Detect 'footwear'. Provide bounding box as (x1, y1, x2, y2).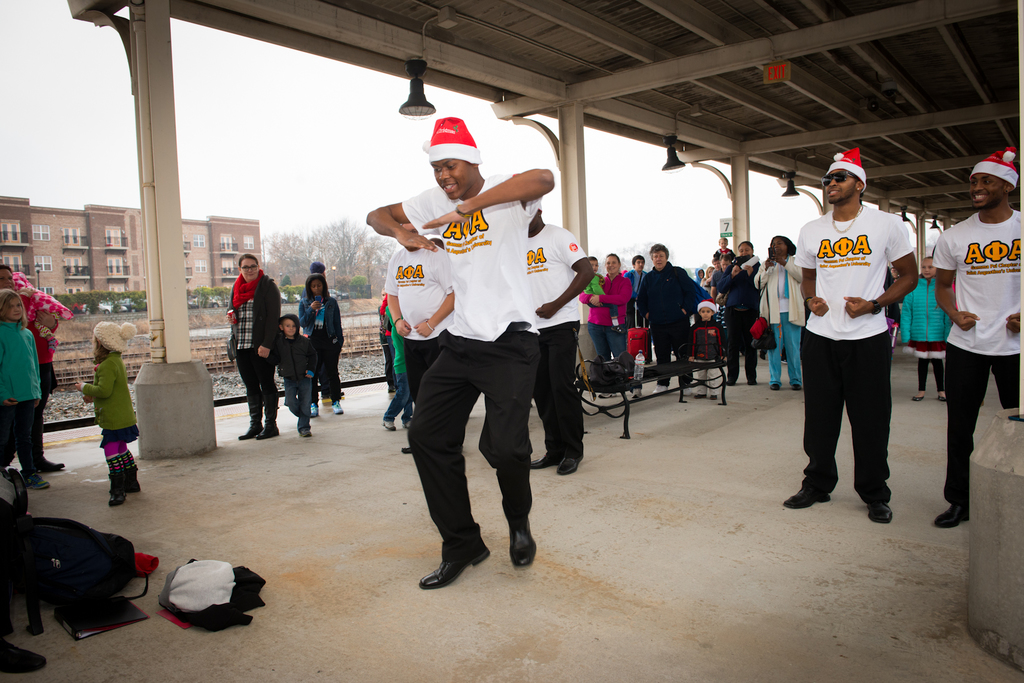
(401, 445, 412, 454).
